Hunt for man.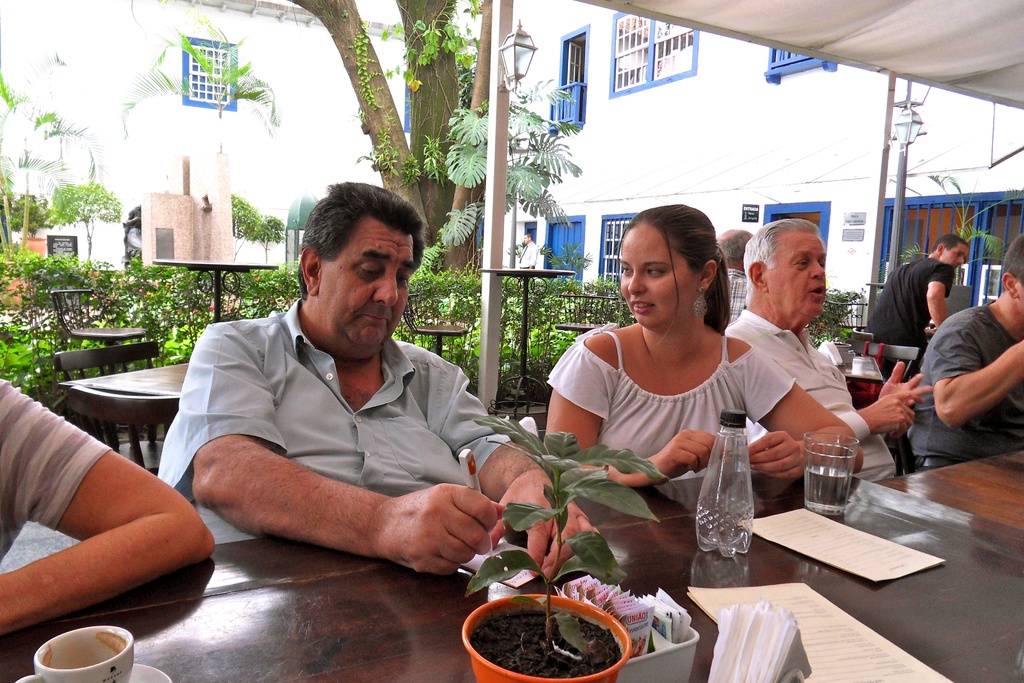
Hunted down at (x1=717, y1=233, x2=749, y2=315).
